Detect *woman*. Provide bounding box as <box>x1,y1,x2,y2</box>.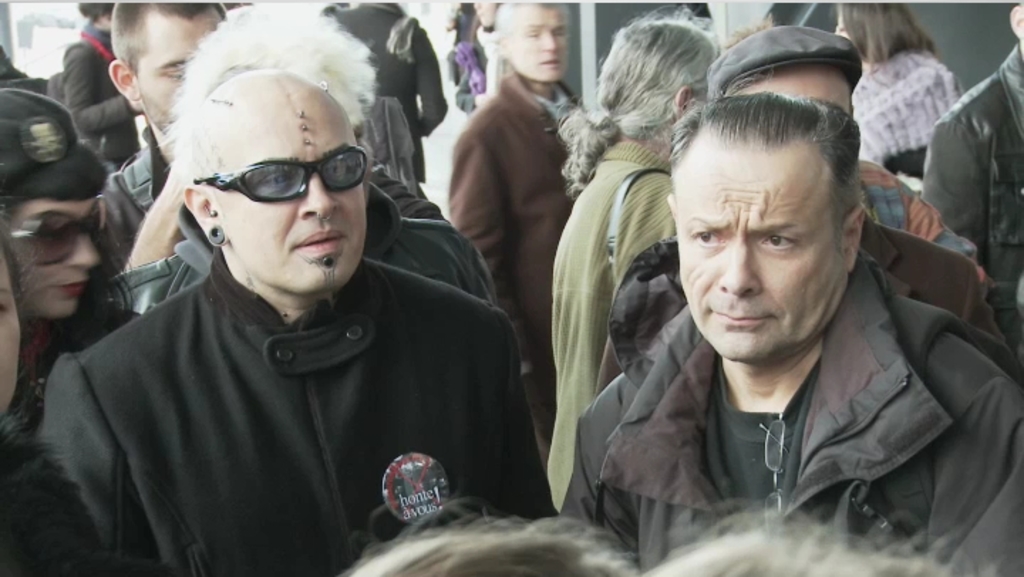
<box>548,4,718,513</box>.
